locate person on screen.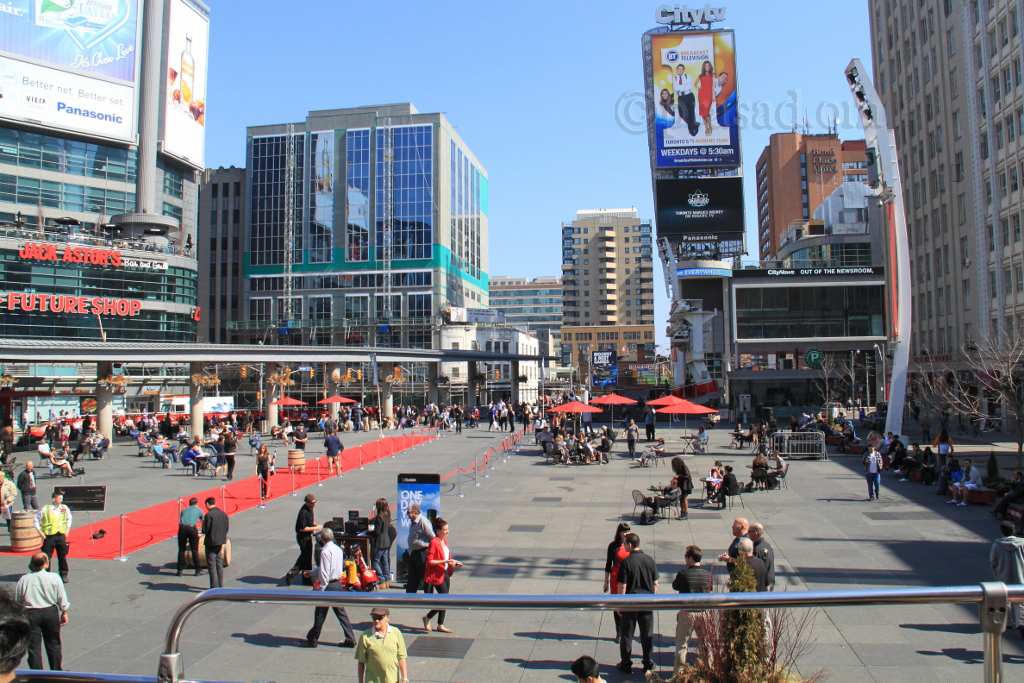
On screen at 0:466:18:524.
